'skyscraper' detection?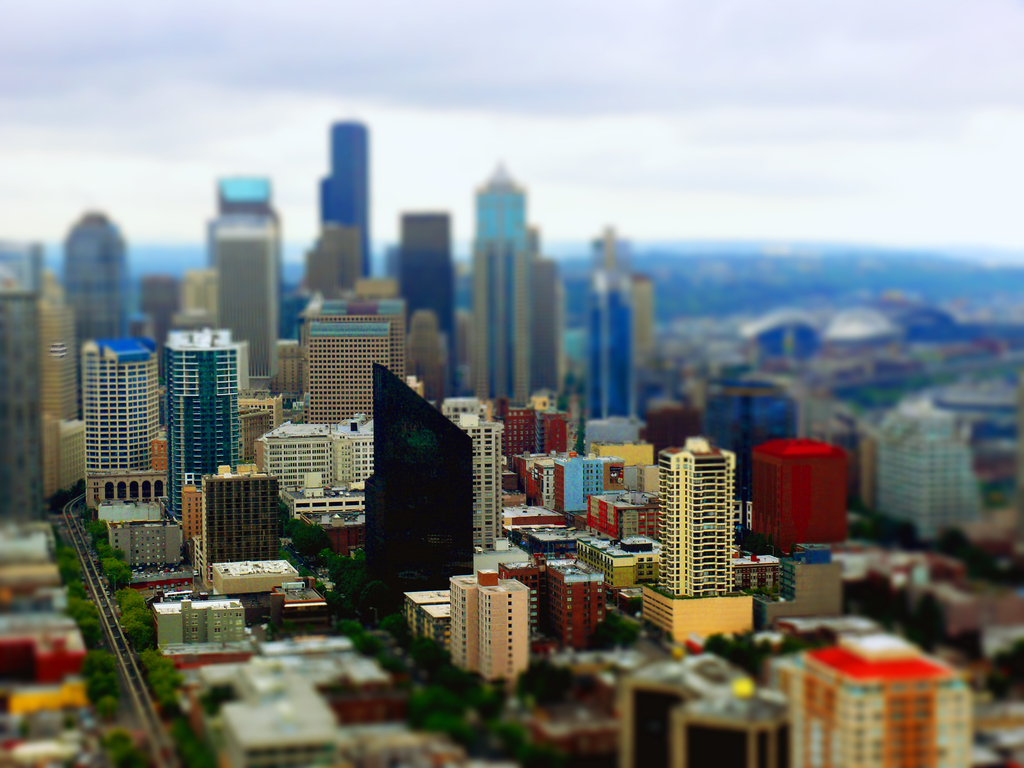
(40, 269, 81, 499)
